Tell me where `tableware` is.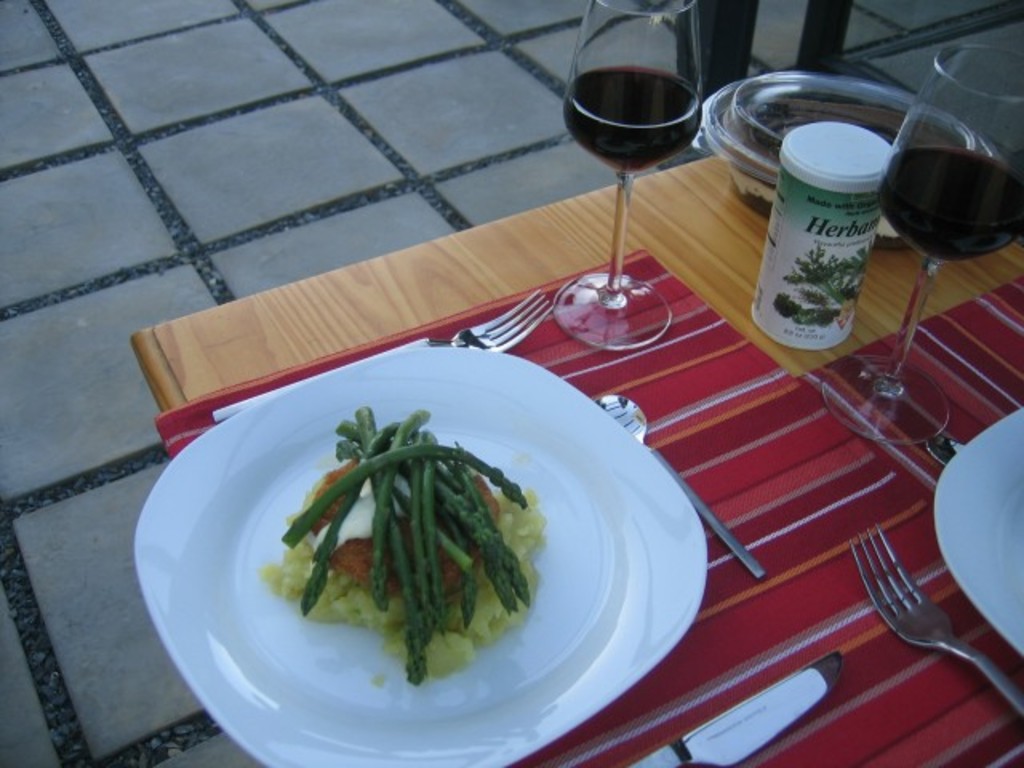
`tableware` is at l=133, t=341, r=712, b=766.
